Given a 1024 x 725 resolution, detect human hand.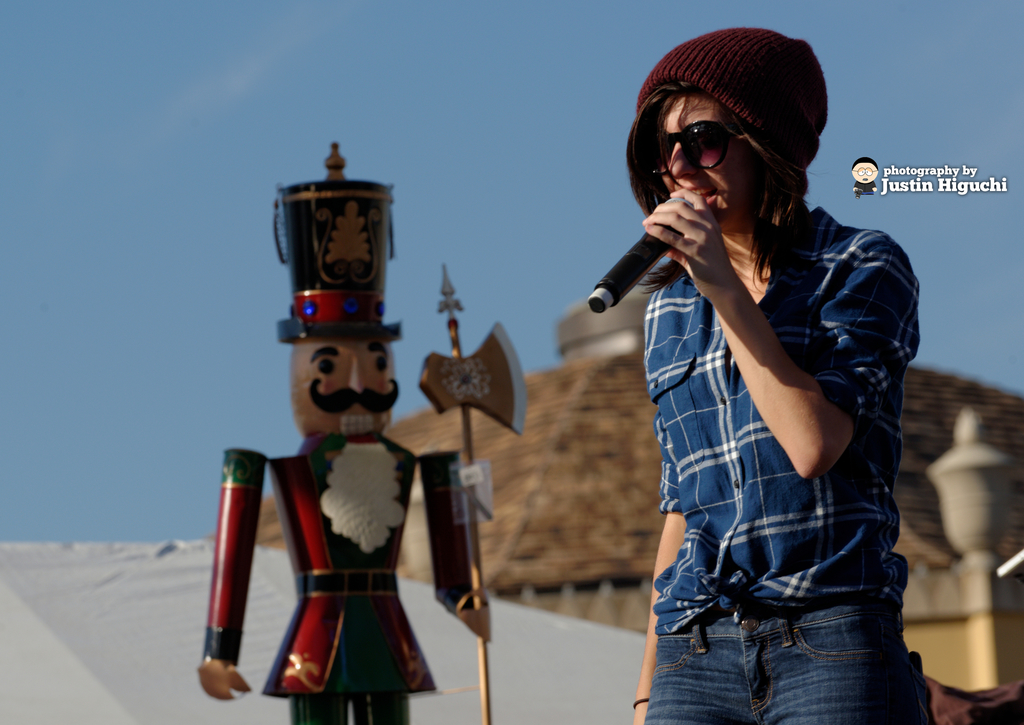
select_region(633, 702, 646, 724).
